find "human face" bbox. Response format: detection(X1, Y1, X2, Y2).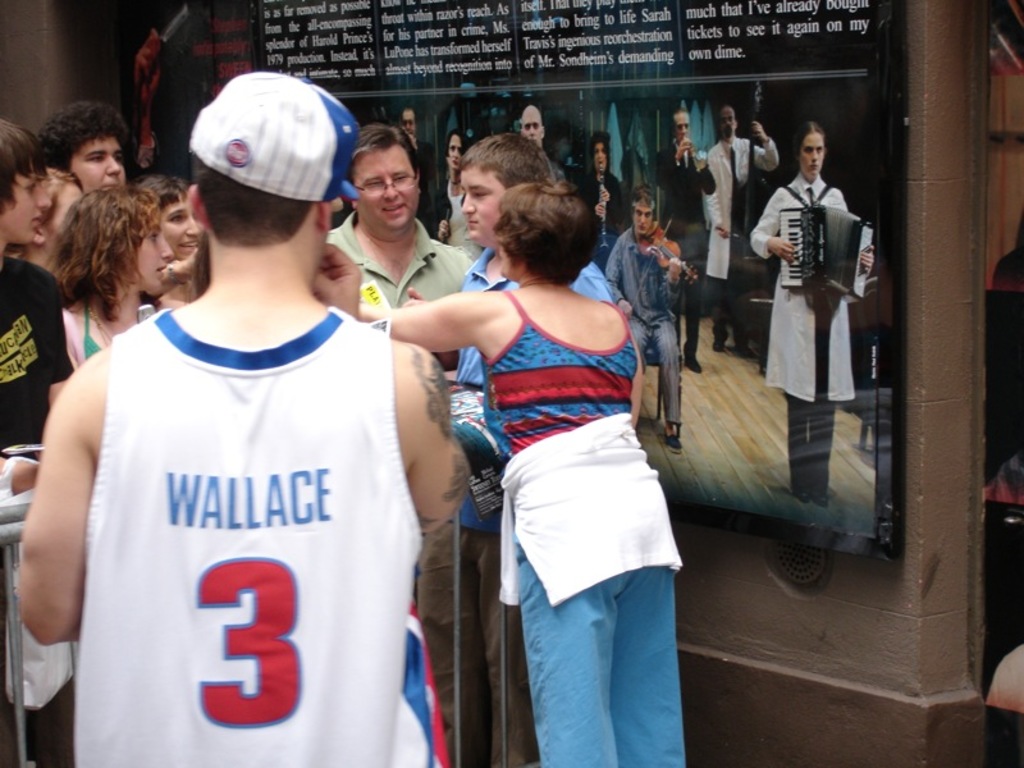
detection(45, 184, 82, 242).
